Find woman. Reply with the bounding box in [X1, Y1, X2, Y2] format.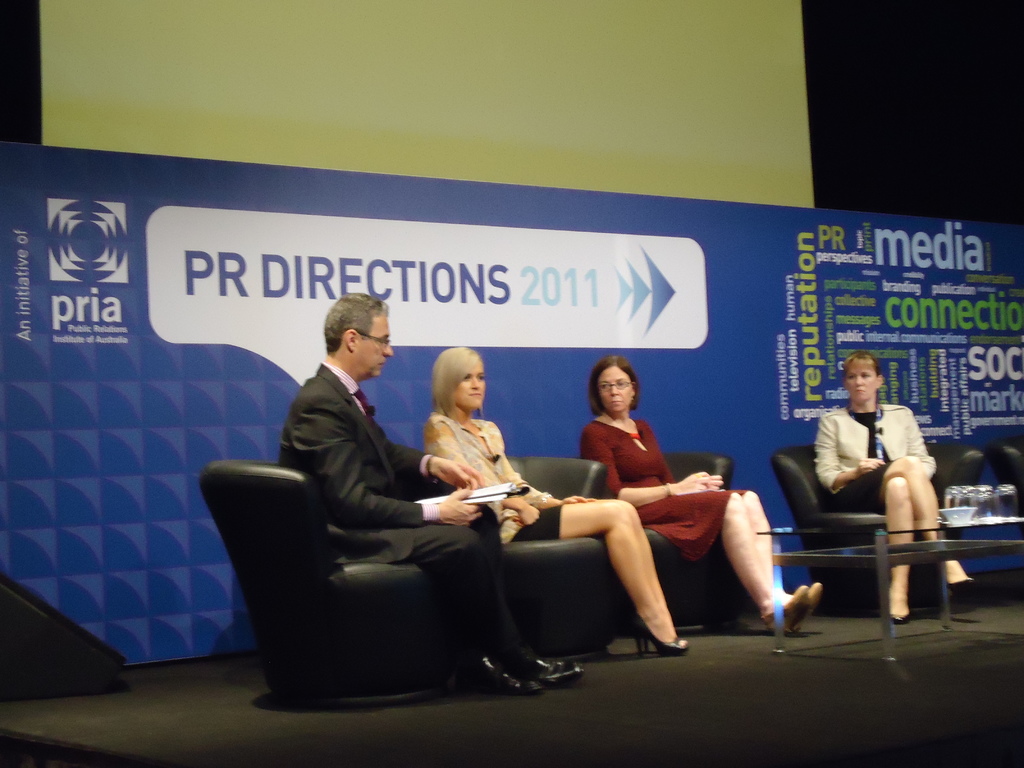
[575, 357, 824, 637].
